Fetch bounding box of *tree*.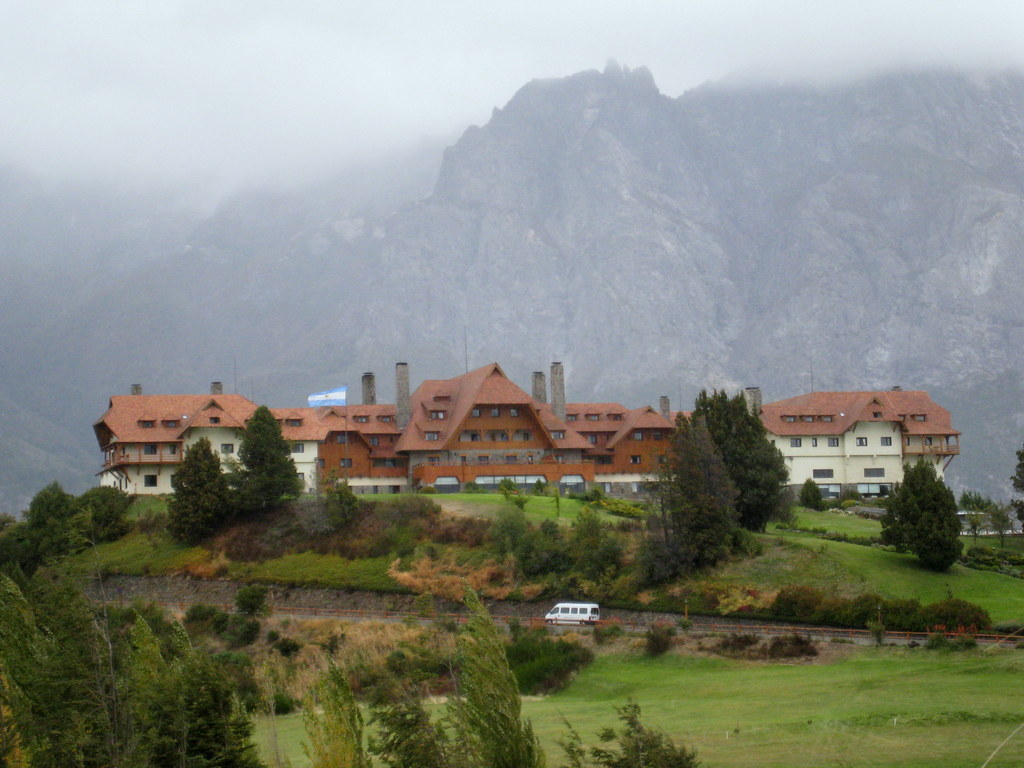
Bbox: (164, 434, 244, 545).
